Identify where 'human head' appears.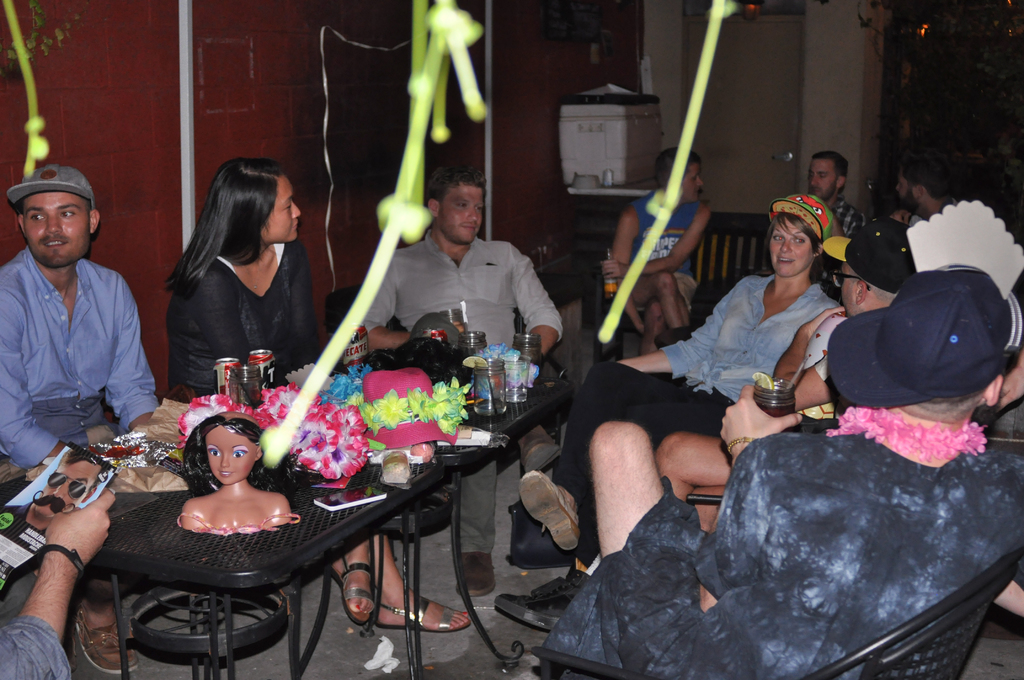
Appears at <box>182,410,262,487</box>.
